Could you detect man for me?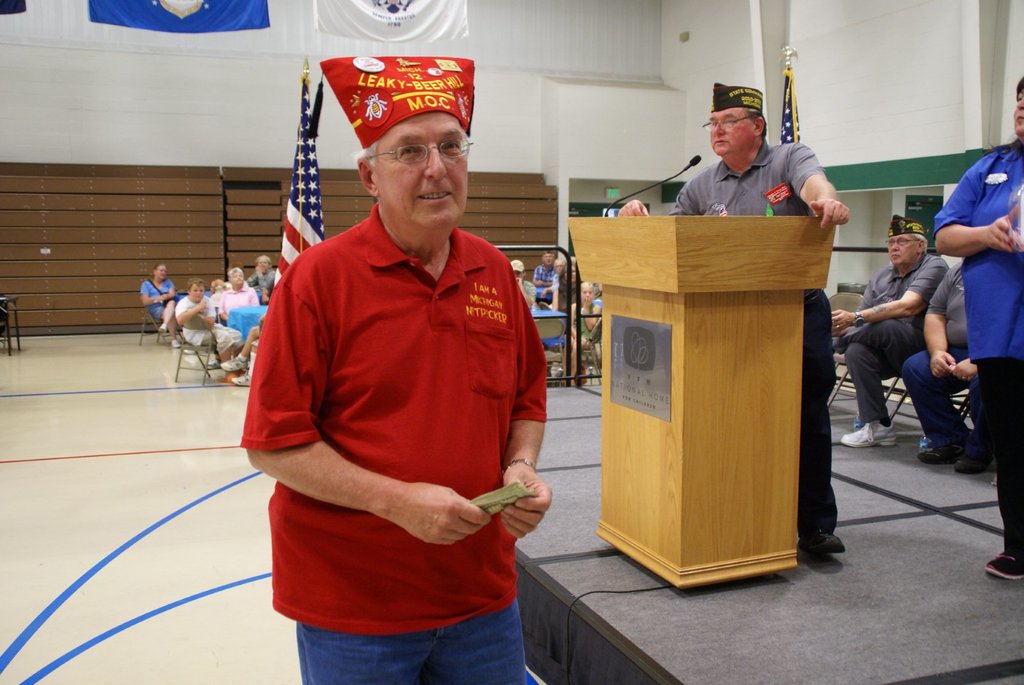
Detection result: region(618, 79, 852, 560).
